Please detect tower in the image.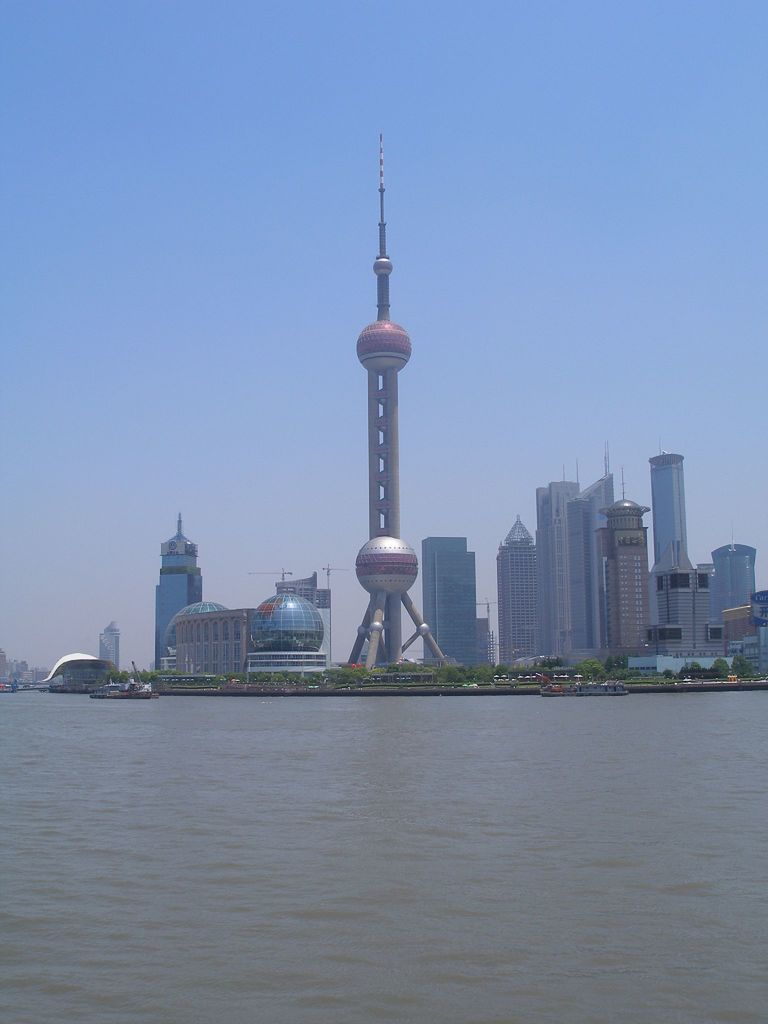
(705, 526, 767, 645).
